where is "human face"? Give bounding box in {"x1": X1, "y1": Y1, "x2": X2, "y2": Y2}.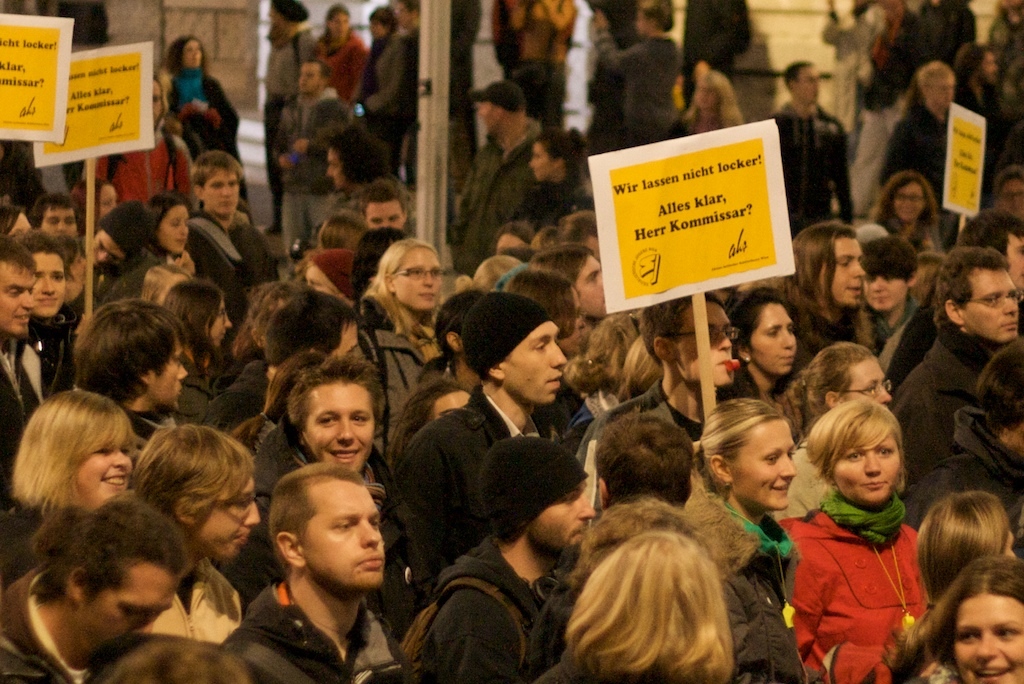
{"x1": 920, "y1": 61, "x2": 959, "y2": 108}.
